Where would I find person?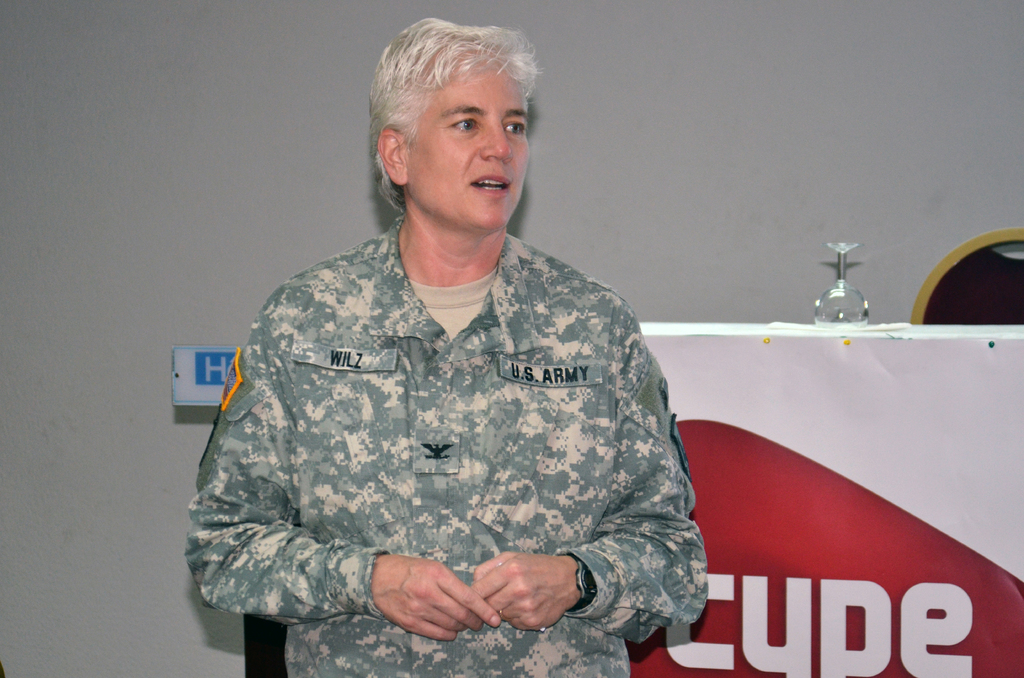
At 188 16 710 677.
